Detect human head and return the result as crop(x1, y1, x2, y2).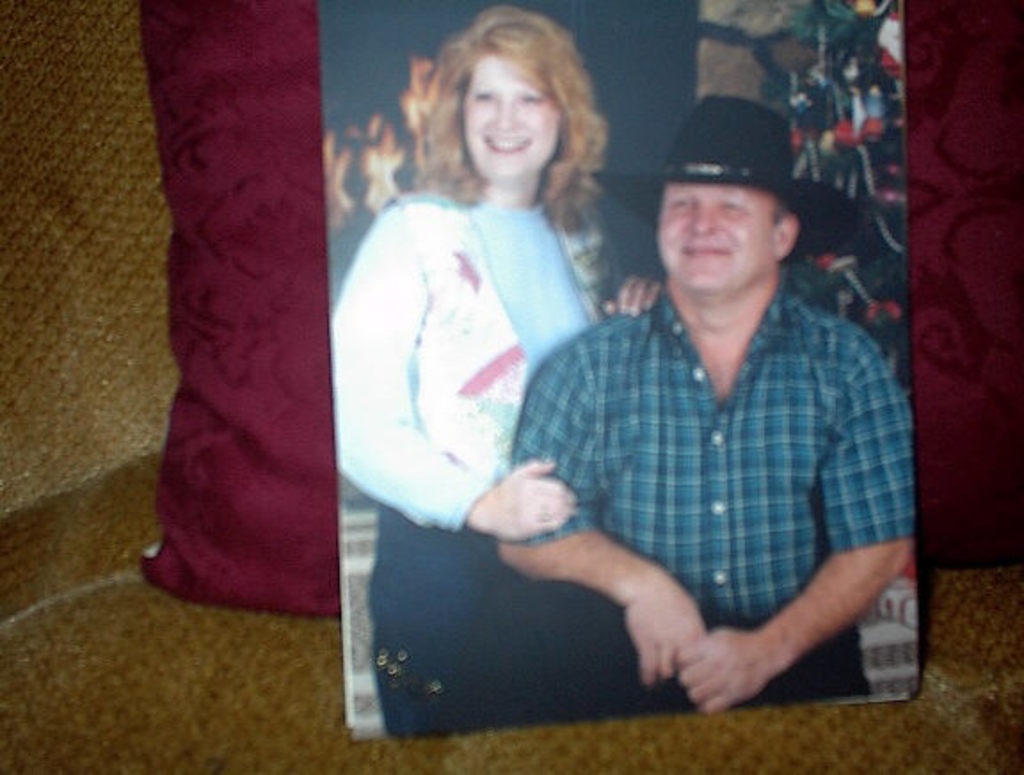
crop(409, 12, 601, 190).
